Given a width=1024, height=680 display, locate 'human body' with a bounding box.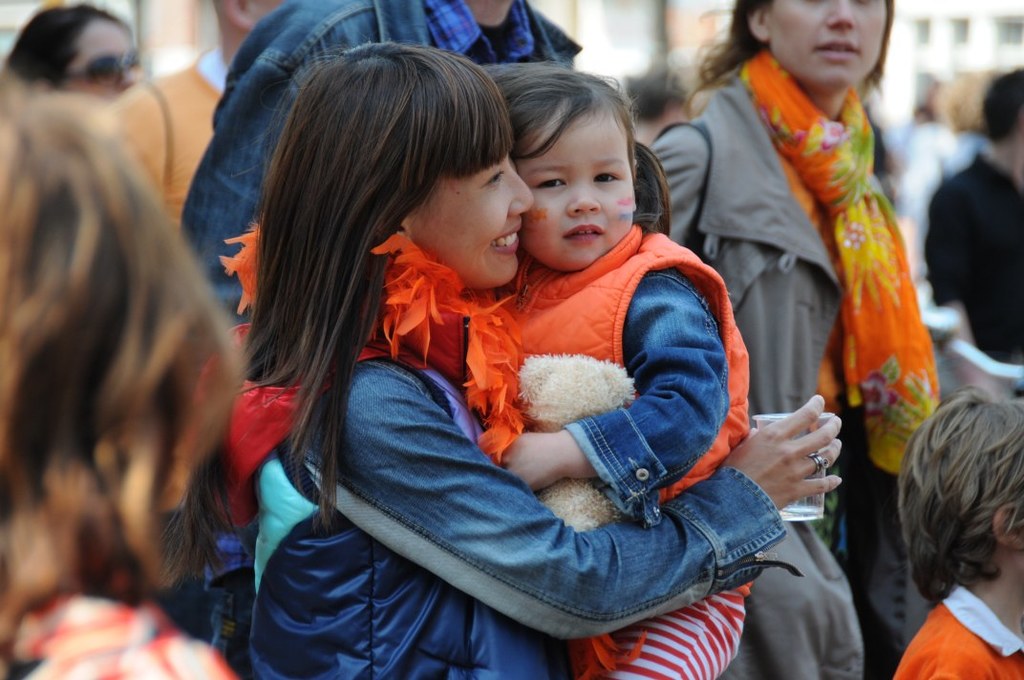
Located: crop(0, 598, 239, 679).
